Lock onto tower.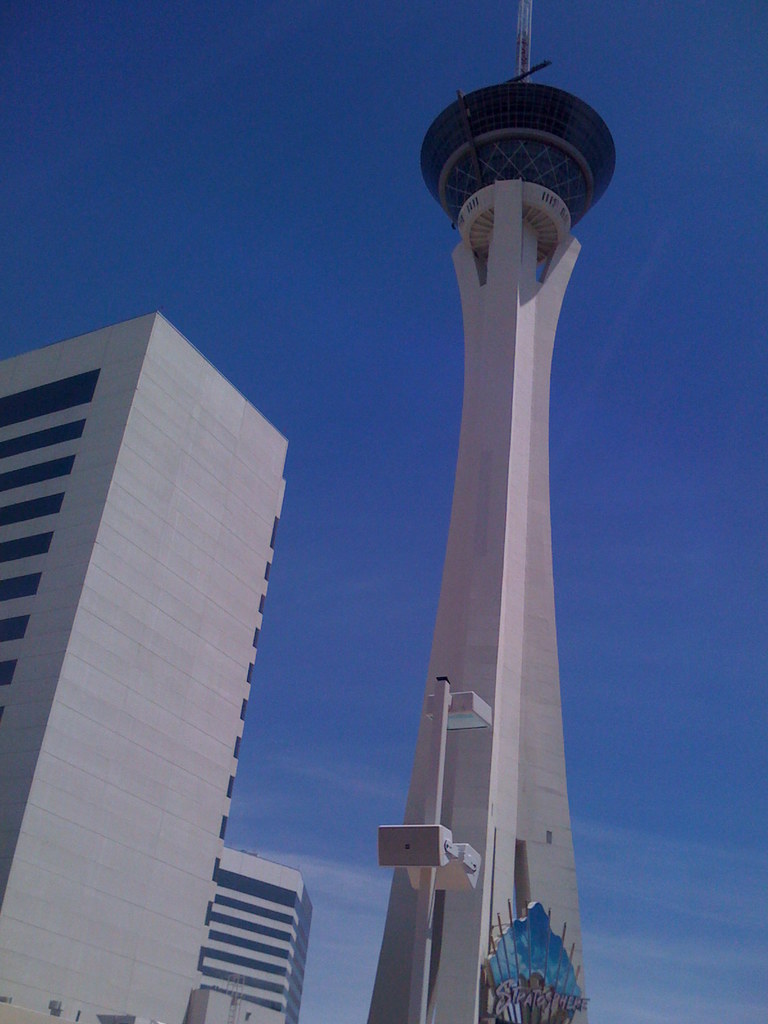
Locked: crop(368, 0, 591, 1023).
